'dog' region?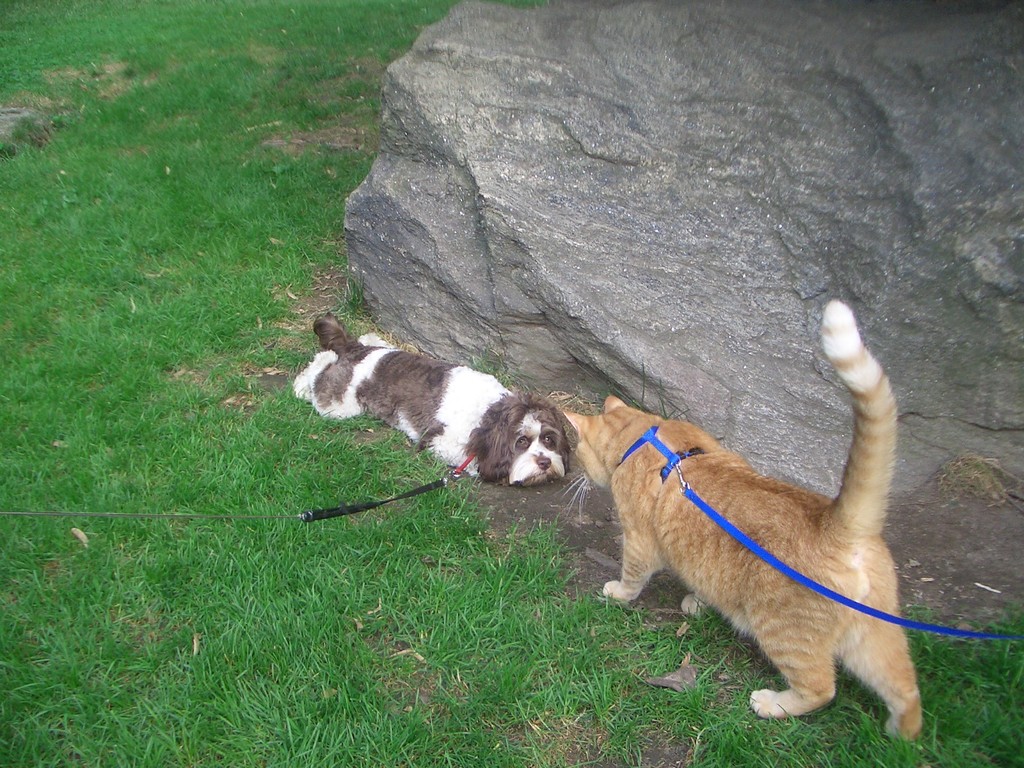
<bbox>287, 308, 582, 482</bbox>
